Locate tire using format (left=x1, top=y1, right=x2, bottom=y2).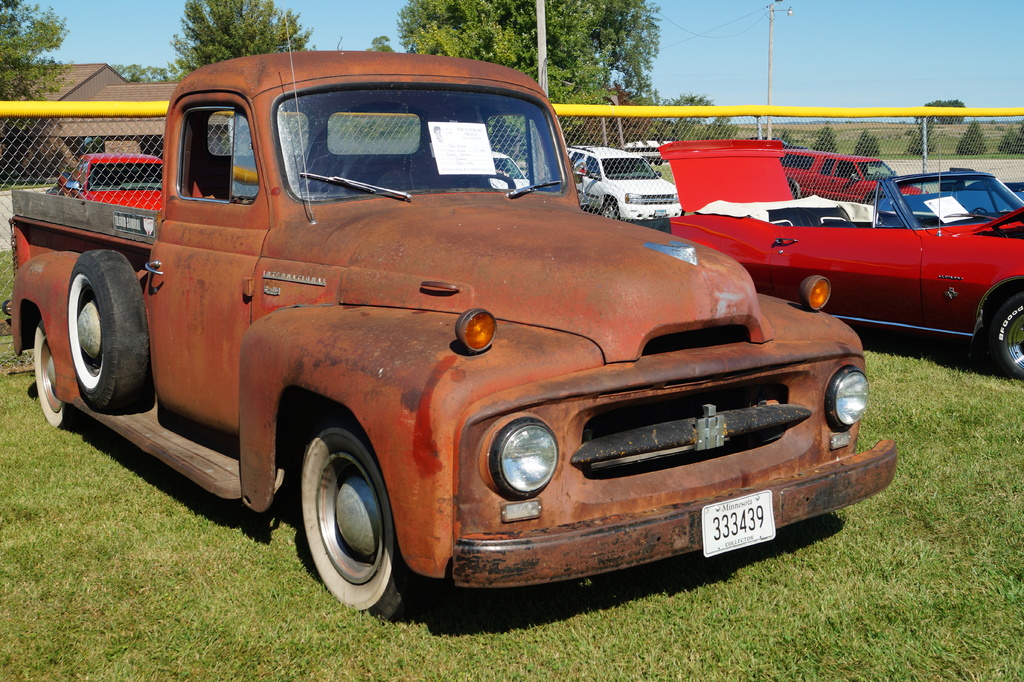
(left=789, top=178, right=803, bottom=199).
